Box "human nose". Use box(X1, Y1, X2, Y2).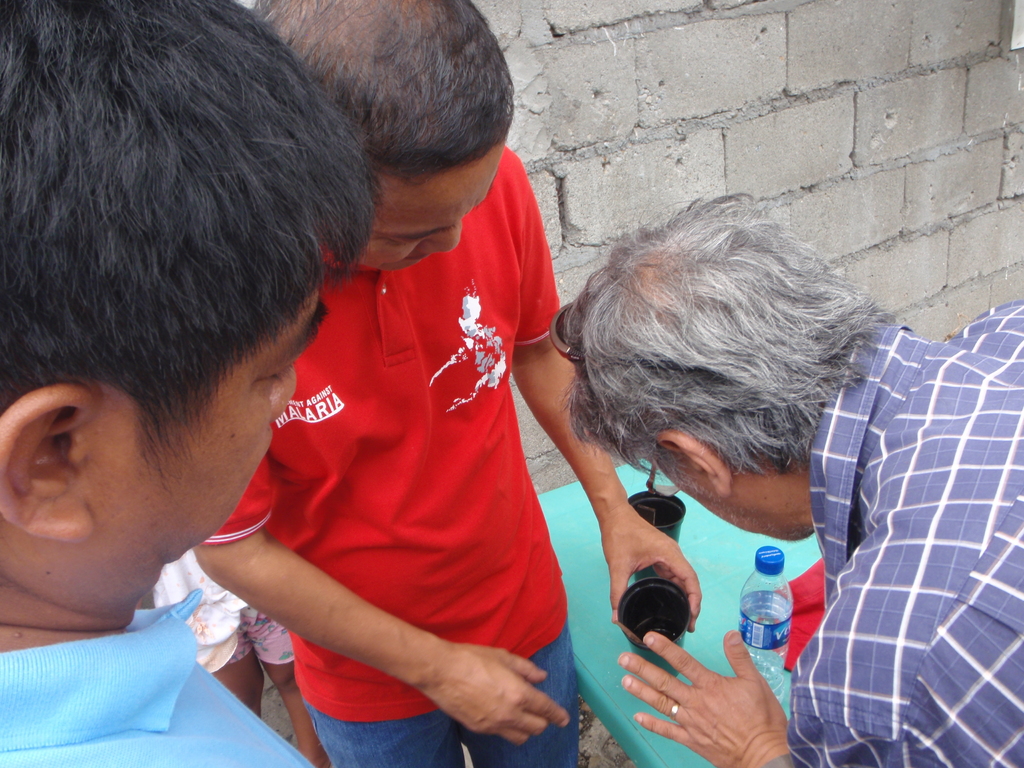
box(419, 225, 464, 258).
